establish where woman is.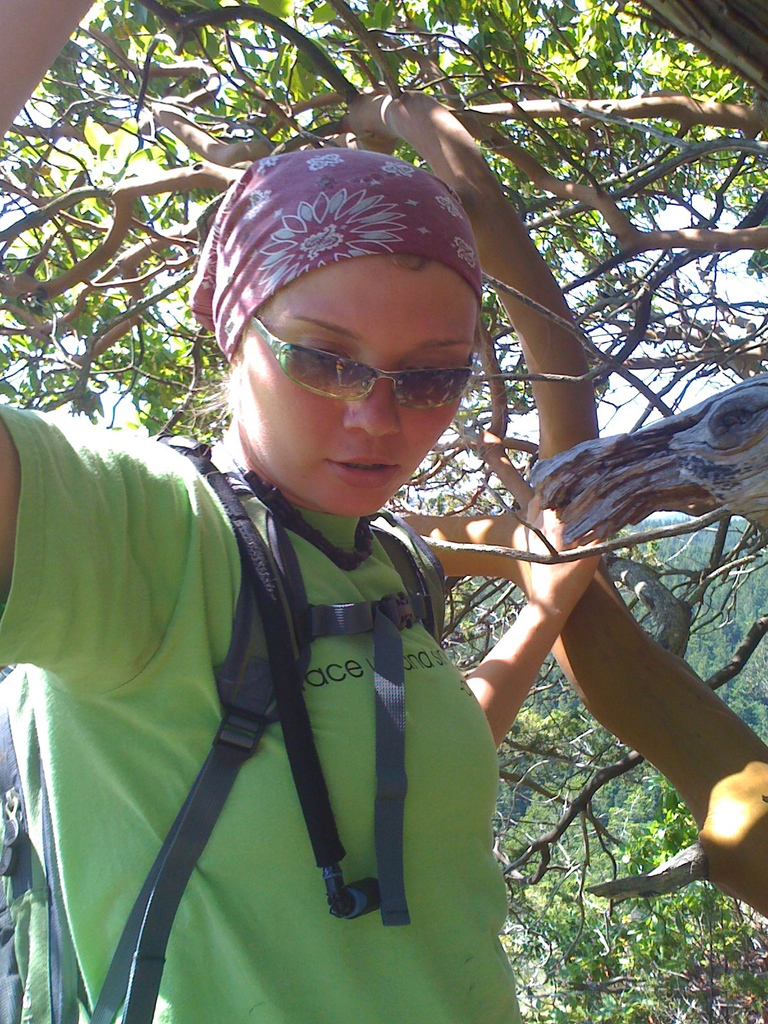
Established at [left=0, top=0, right=604, bottom=1023].
